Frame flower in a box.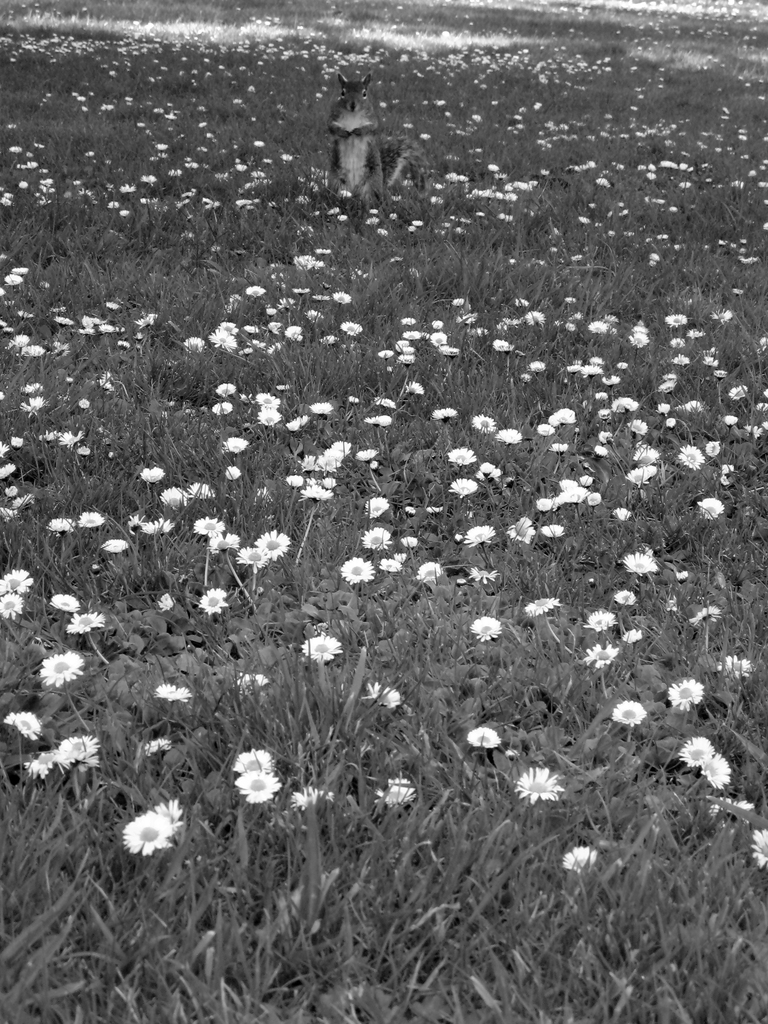
locate(472, 615, 501, 643).
